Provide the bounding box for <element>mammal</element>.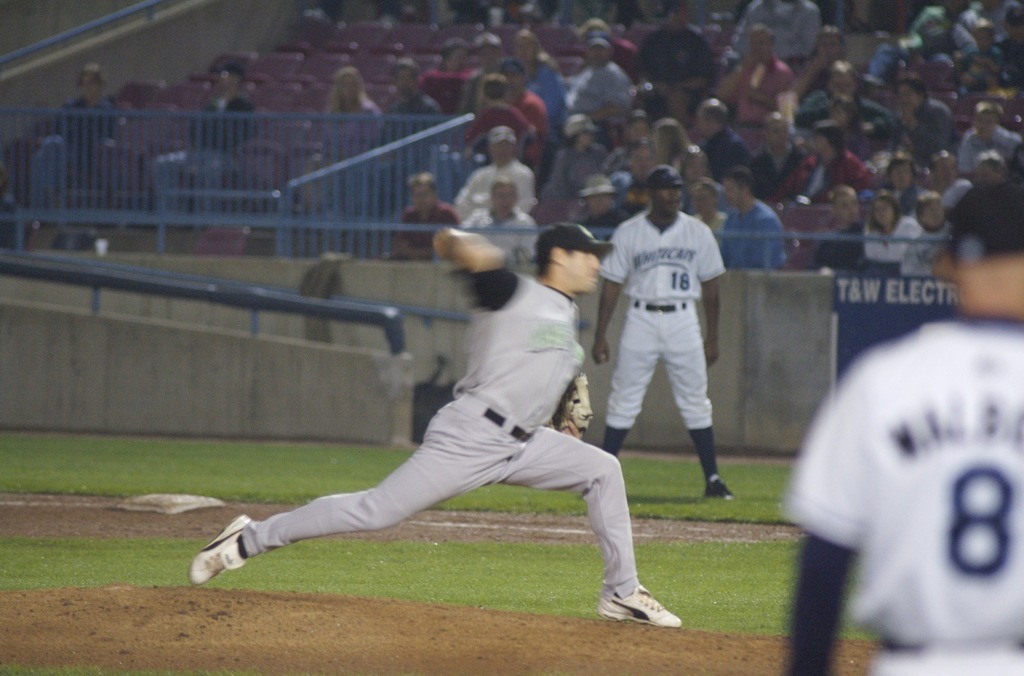
[714,18,794,133].
